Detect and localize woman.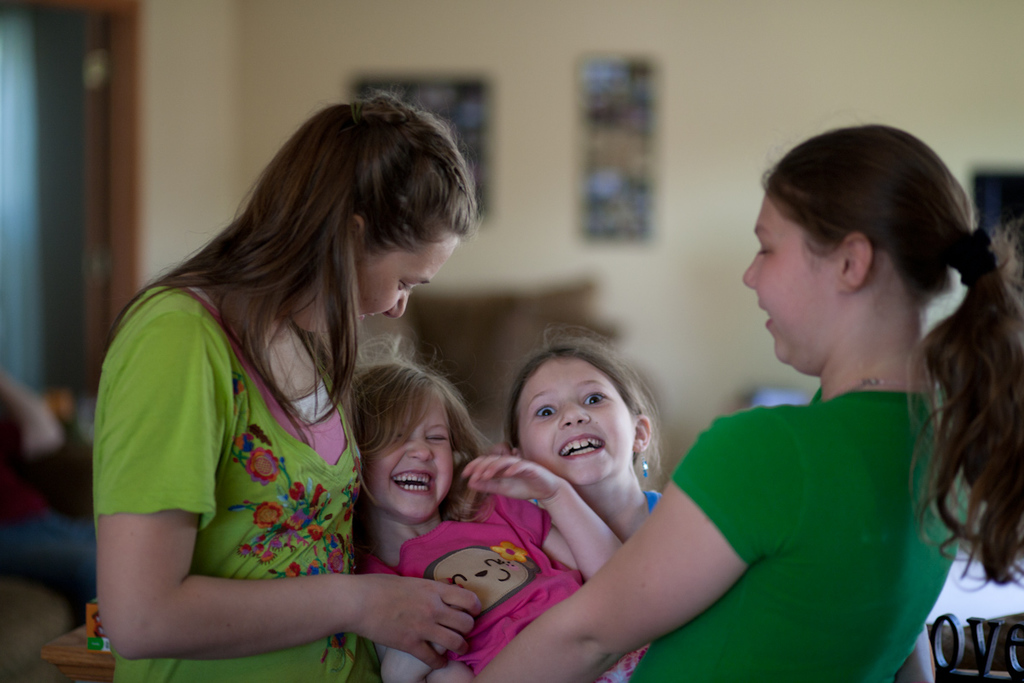
Localized at bbox=(87, 89, 473, 682).
